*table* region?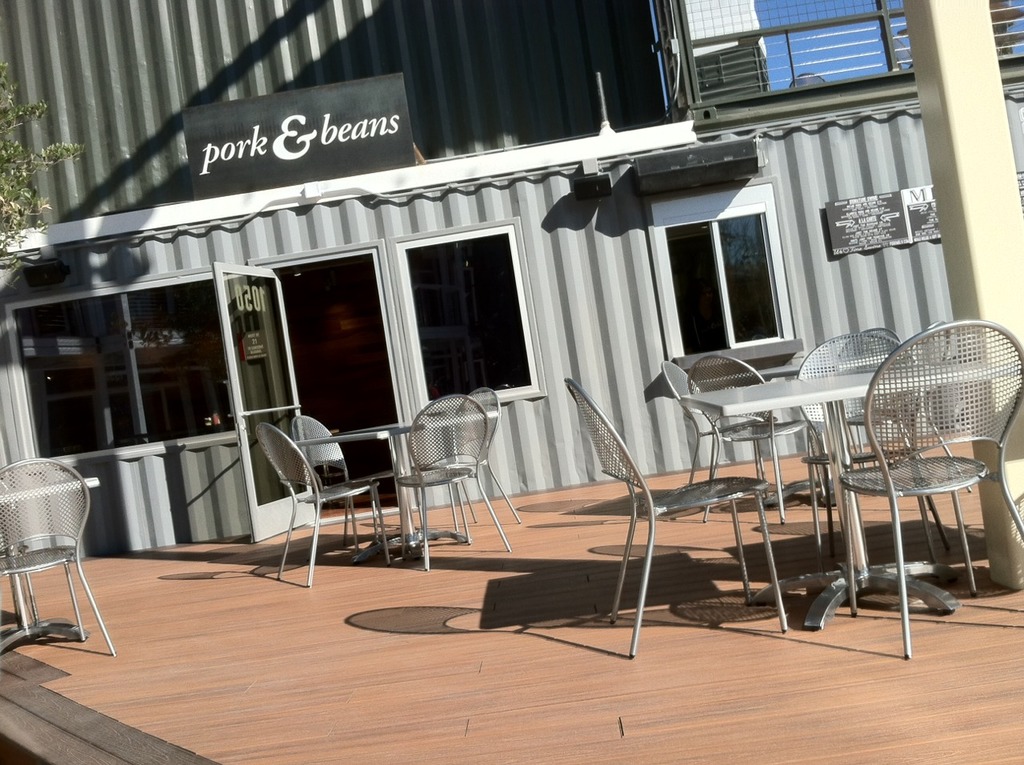
[709, 358, 1009, 632]
